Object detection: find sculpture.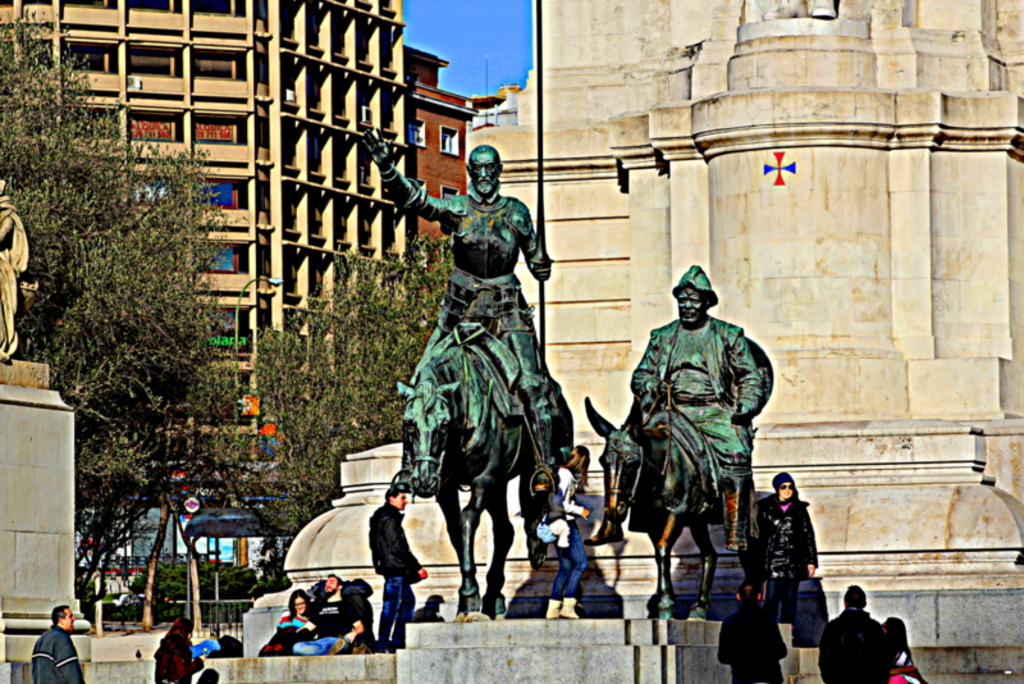
[0,178,40,369].
